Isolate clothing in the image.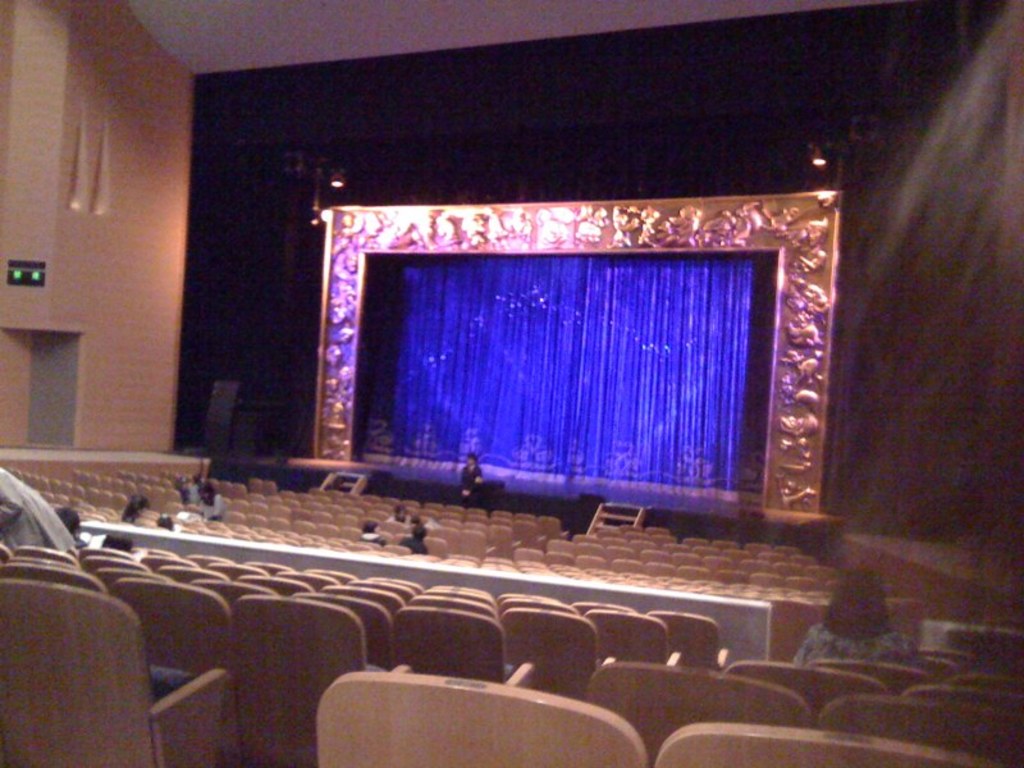
Isolated region: [x1=456, y1=465, x2=483, y2=504].
